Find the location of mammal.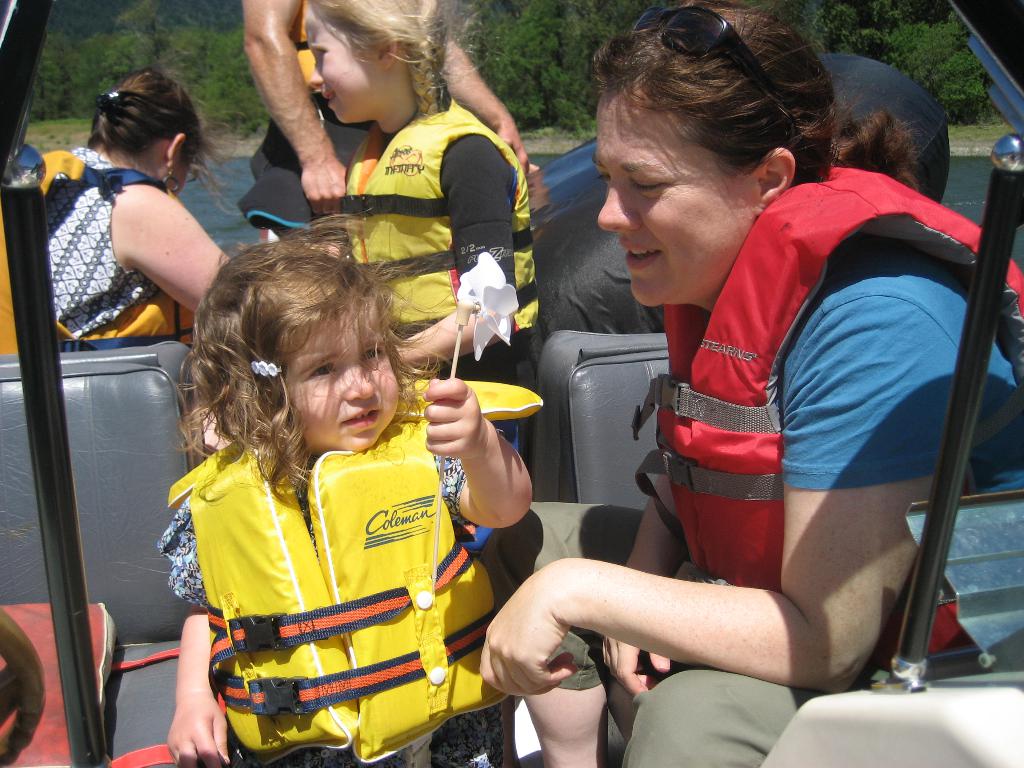
Location: region(238, 0, 534, 239).
